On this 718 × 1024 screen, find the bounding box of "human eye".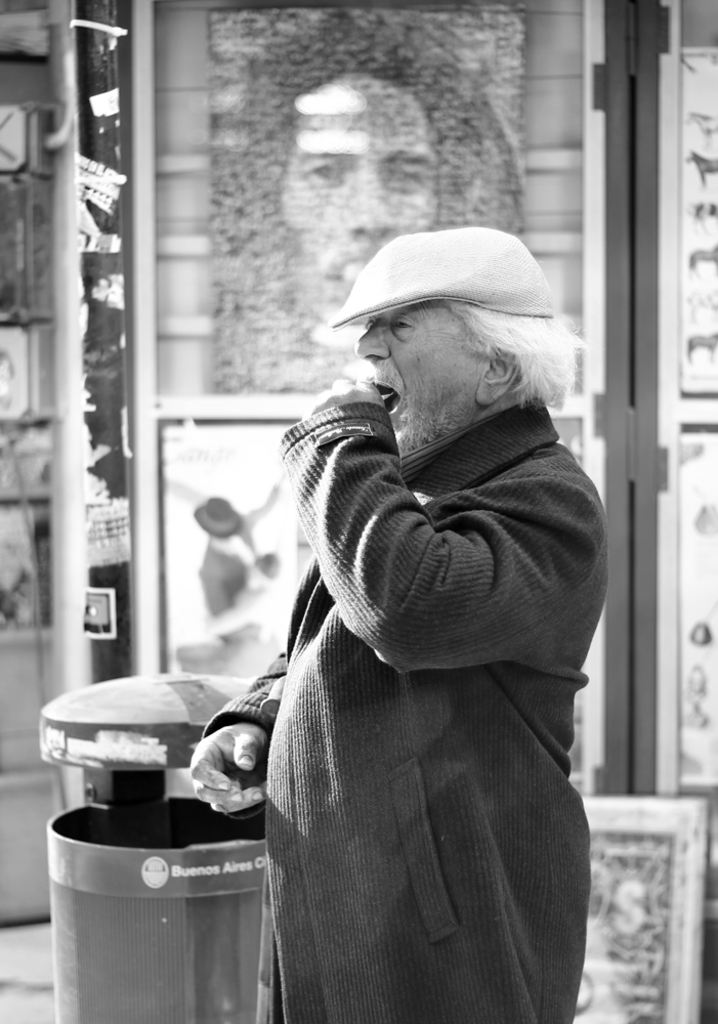
Bounding box: 380 164 430 189.
